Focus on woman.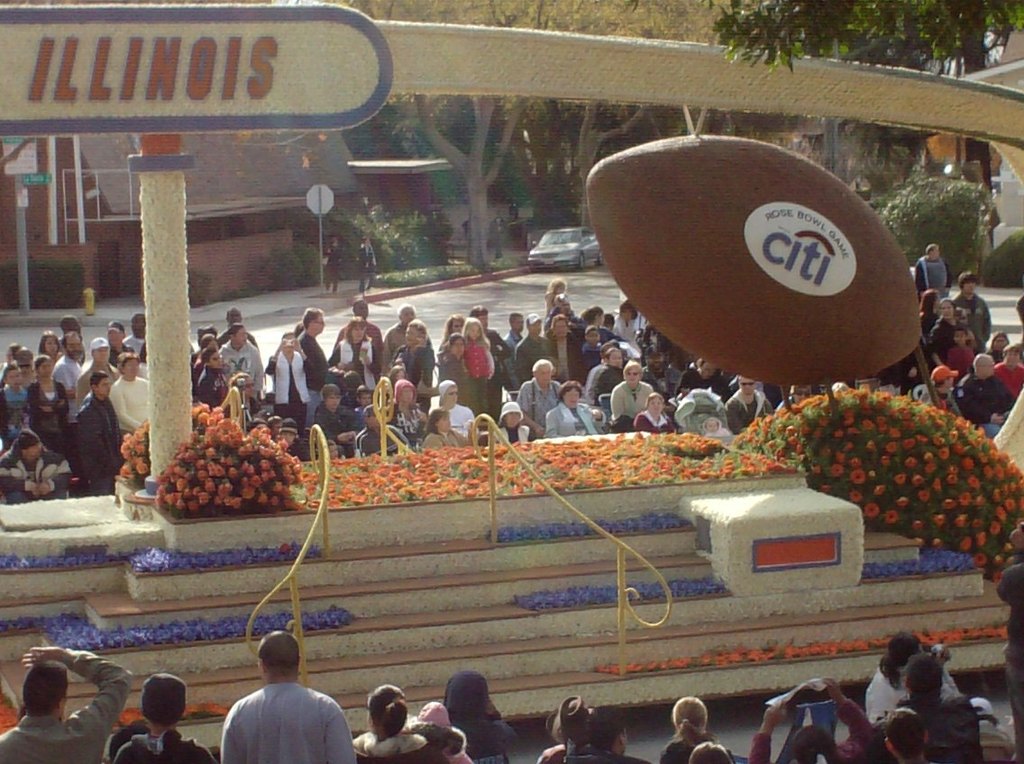
Focused at <box>111,352,152,436</box>.
